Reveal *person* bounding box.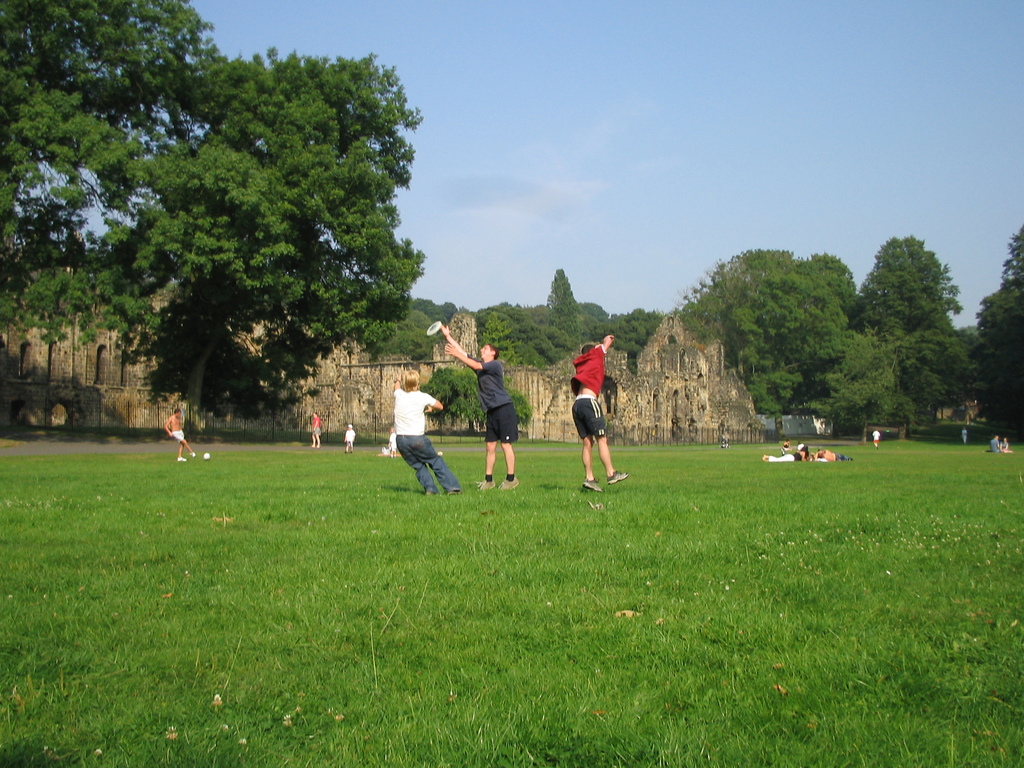
Revealed: region(442, 325, 518, 493).
